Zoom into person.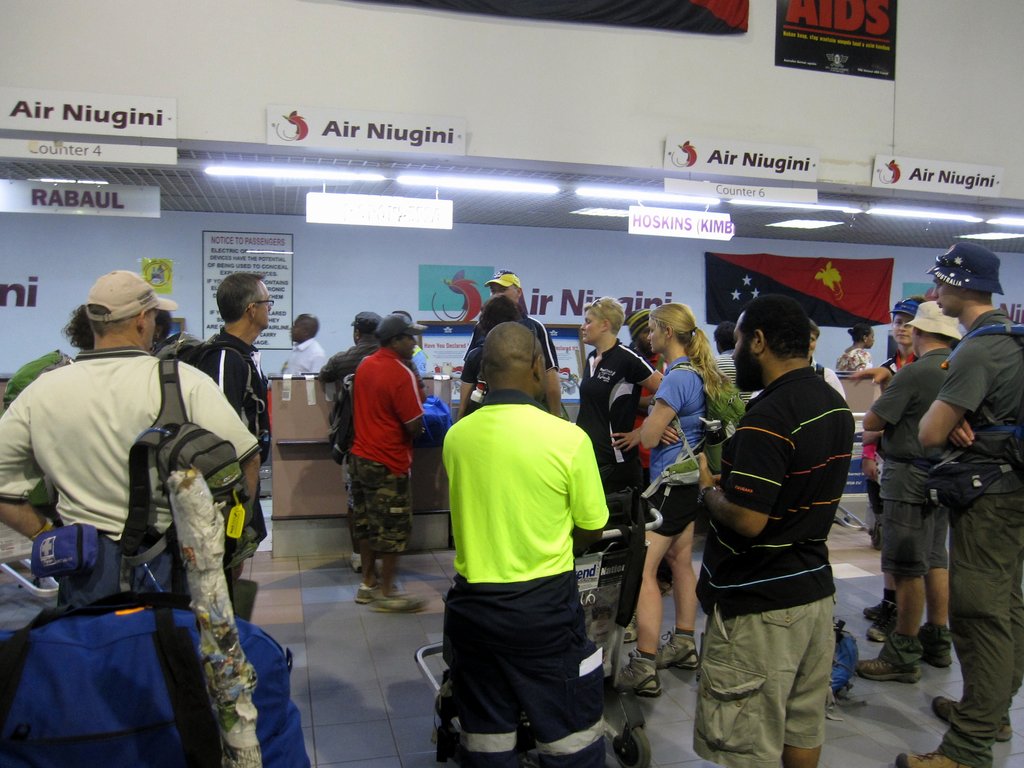
Zoom target: [318,309,390,579].
